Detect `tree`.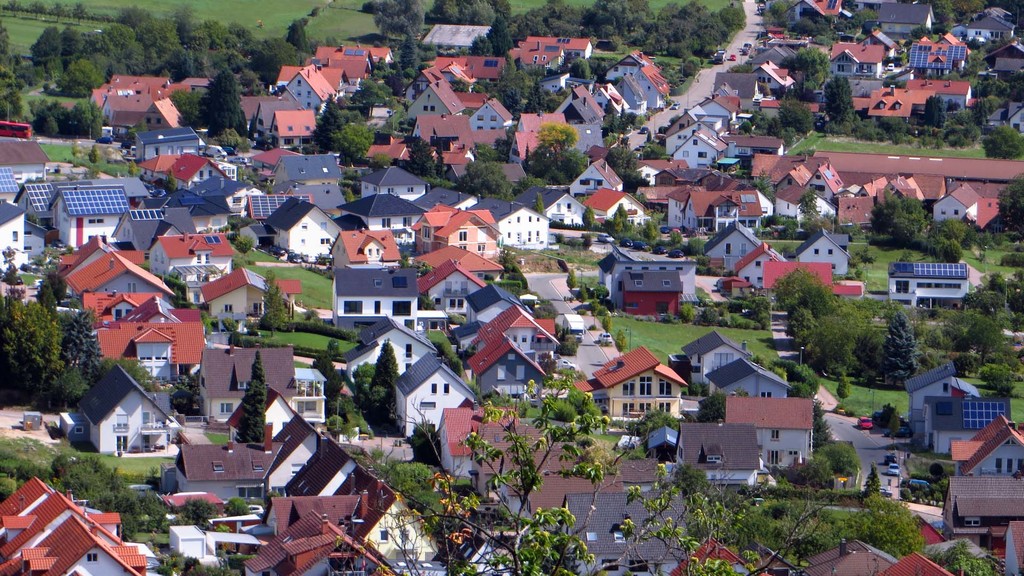
Detected at (left=335, top=168, right=361, bottom=204).
